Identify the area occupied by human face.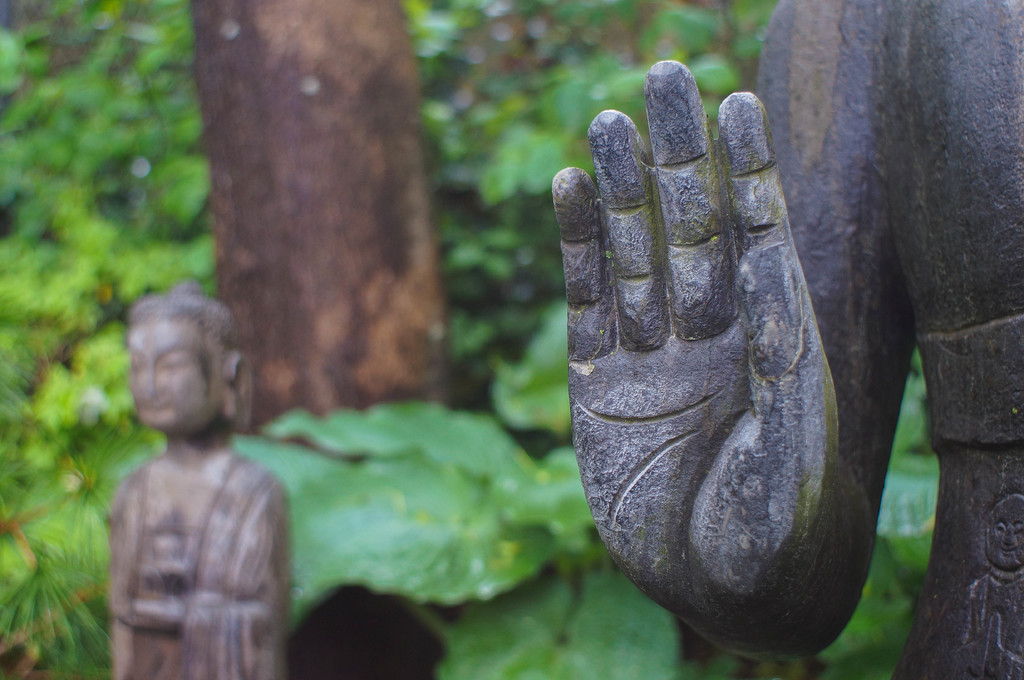
Area: bbox(129, 320, 228, 432).
